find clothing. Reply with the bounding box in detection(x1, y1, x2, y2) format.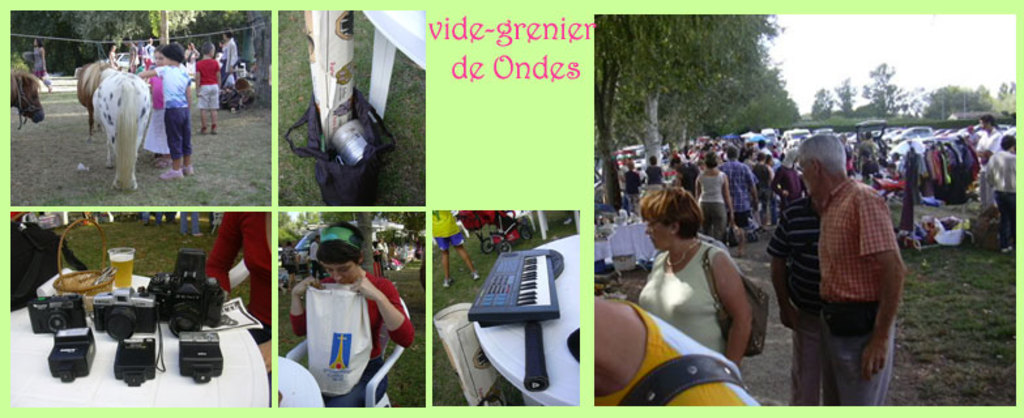
detection(803, 183, 917, 408).
